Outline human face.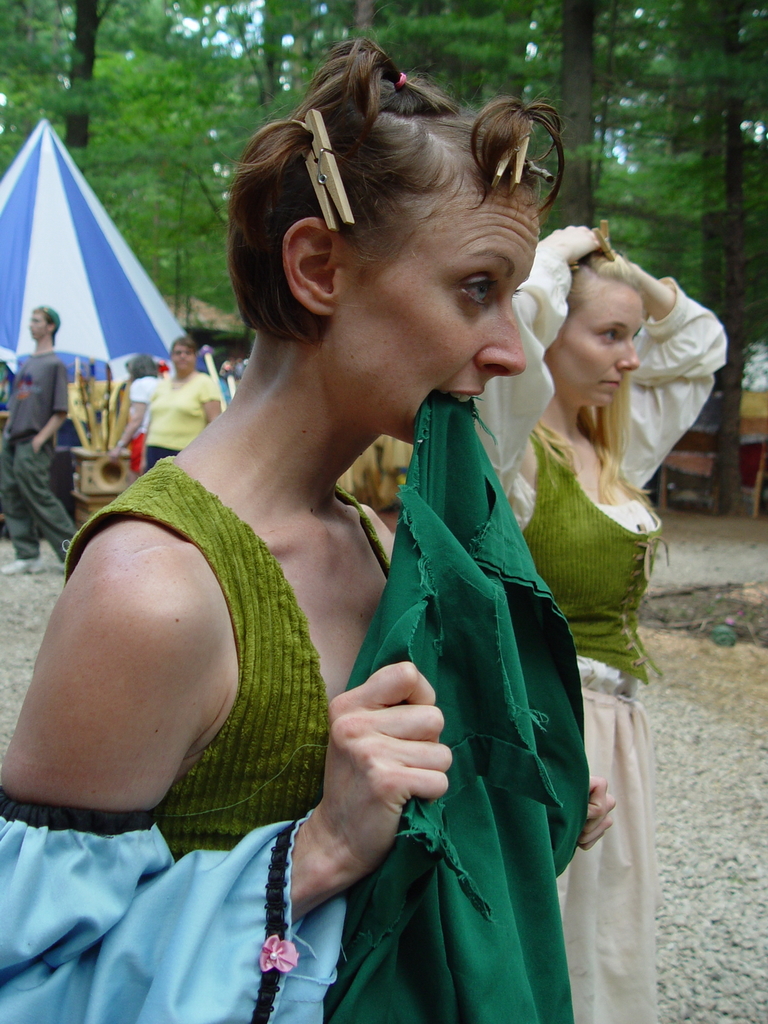
Outline: (x1=567, y1=307, x2=640, y2=405).
